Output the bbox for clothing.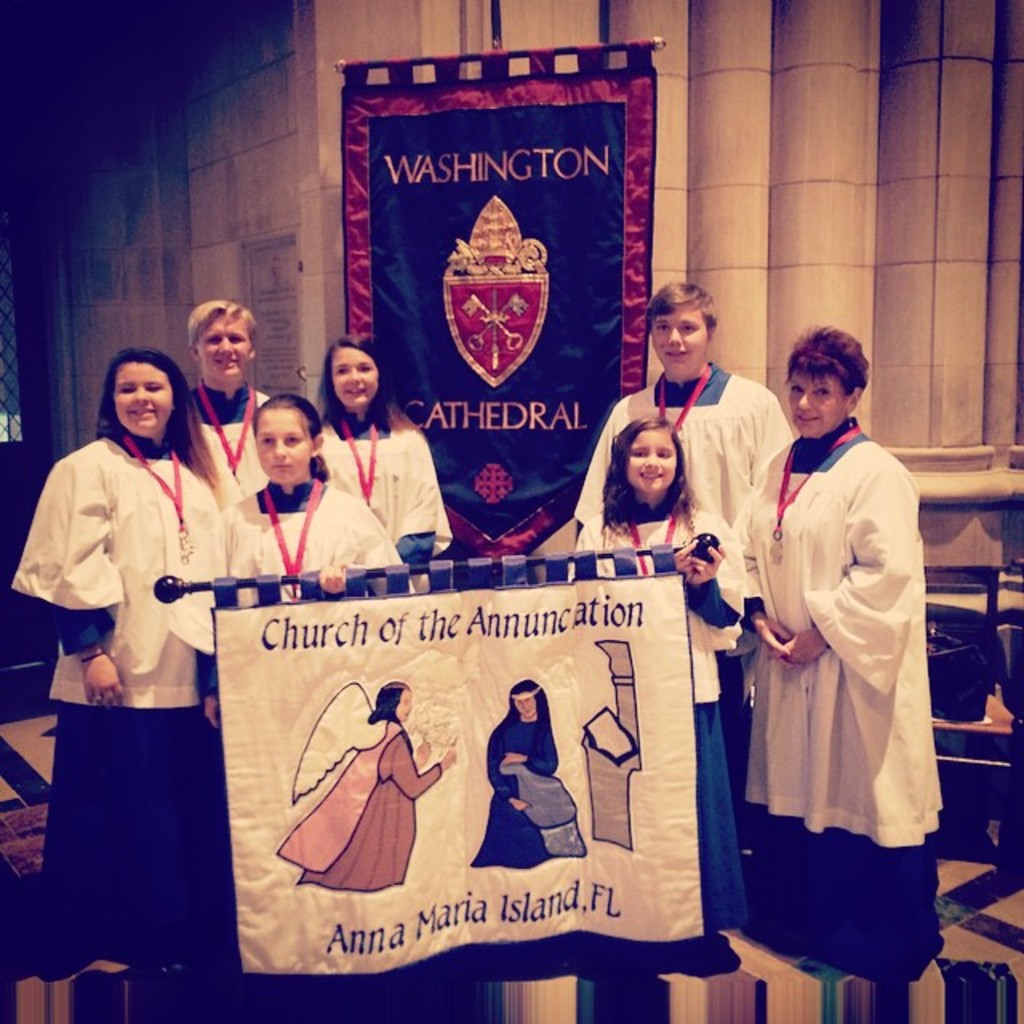
bbox=[0, 434, 229, 971].
